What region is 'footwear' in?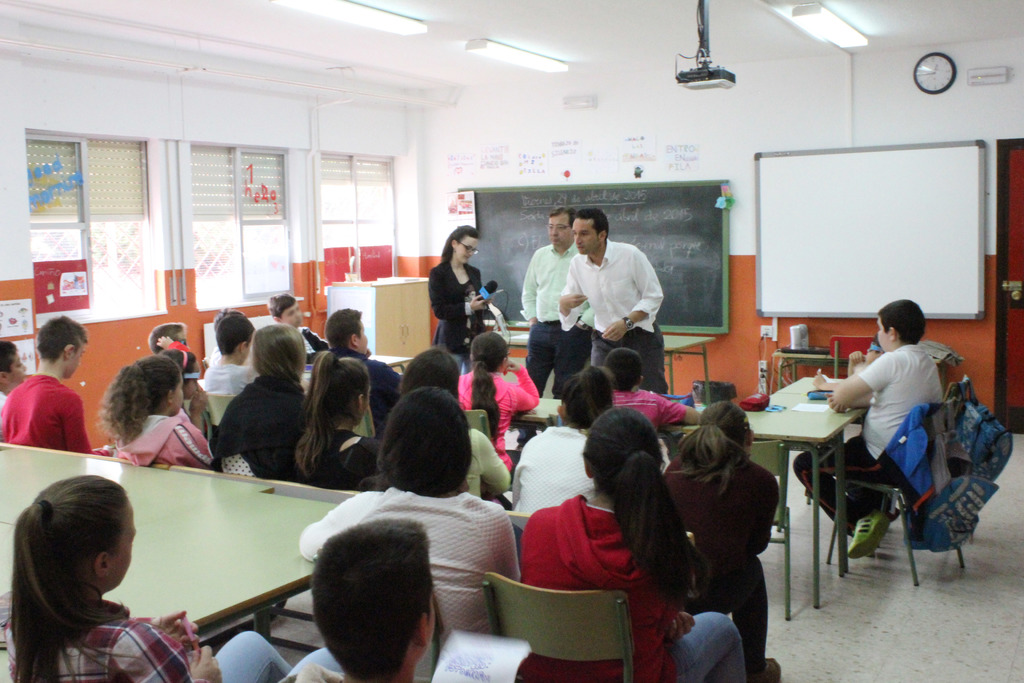
<region>758, 650, 787, 682</region>.
